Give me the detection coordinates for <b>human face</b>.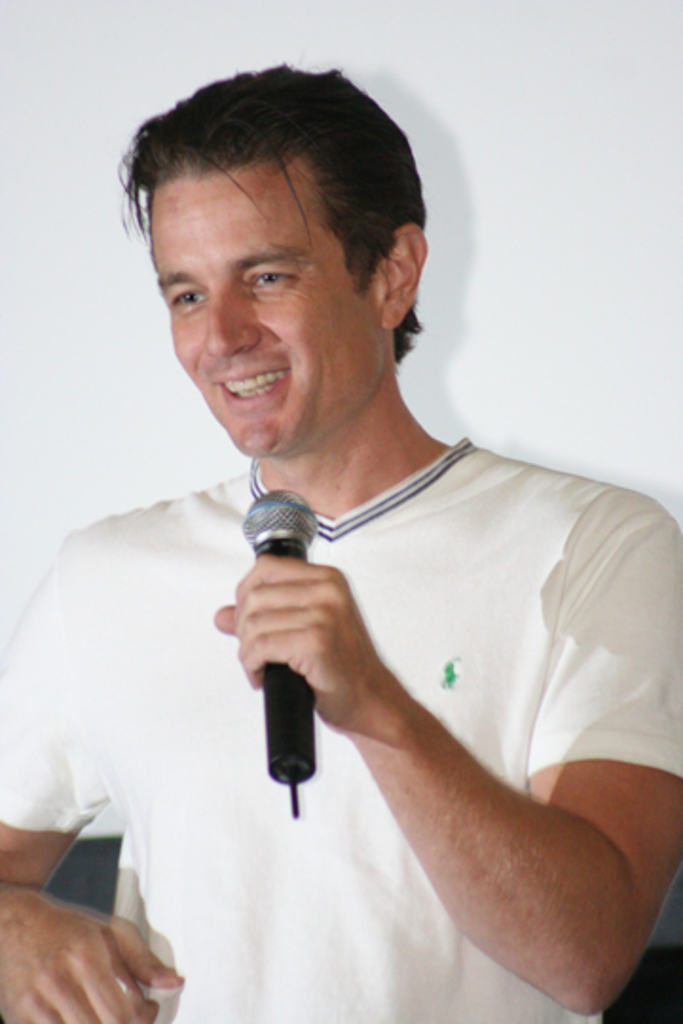
crop(165, 173, 353, 449).
